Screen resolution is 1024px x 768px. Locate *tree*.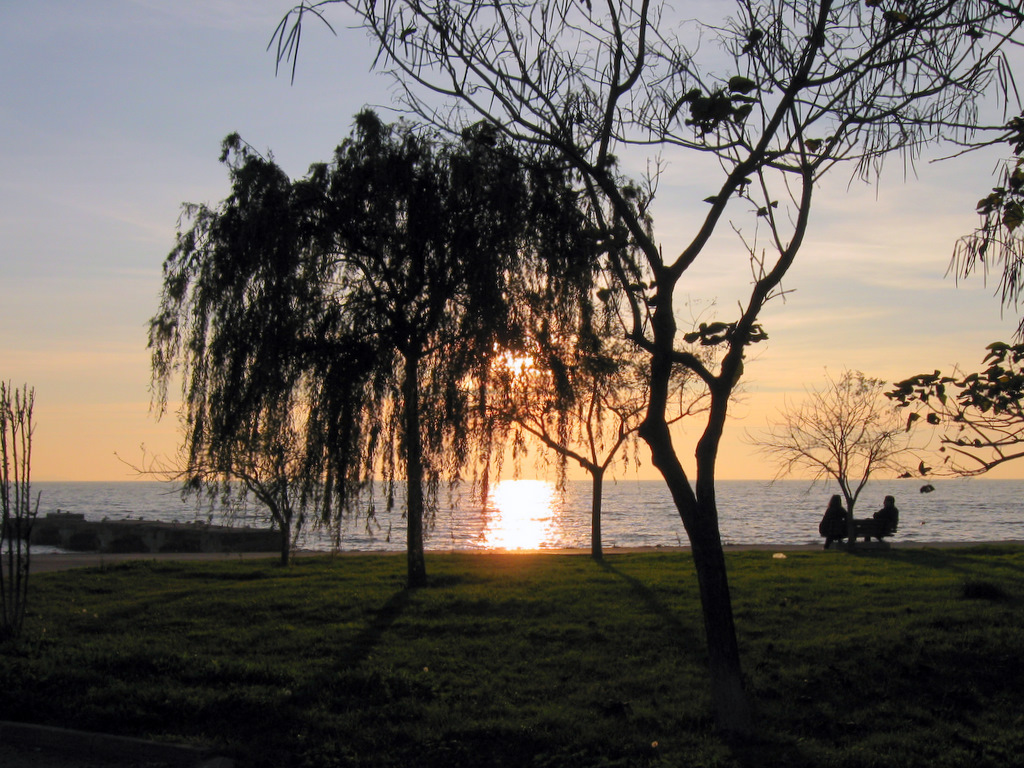
box(742, 367, 945, 528).
